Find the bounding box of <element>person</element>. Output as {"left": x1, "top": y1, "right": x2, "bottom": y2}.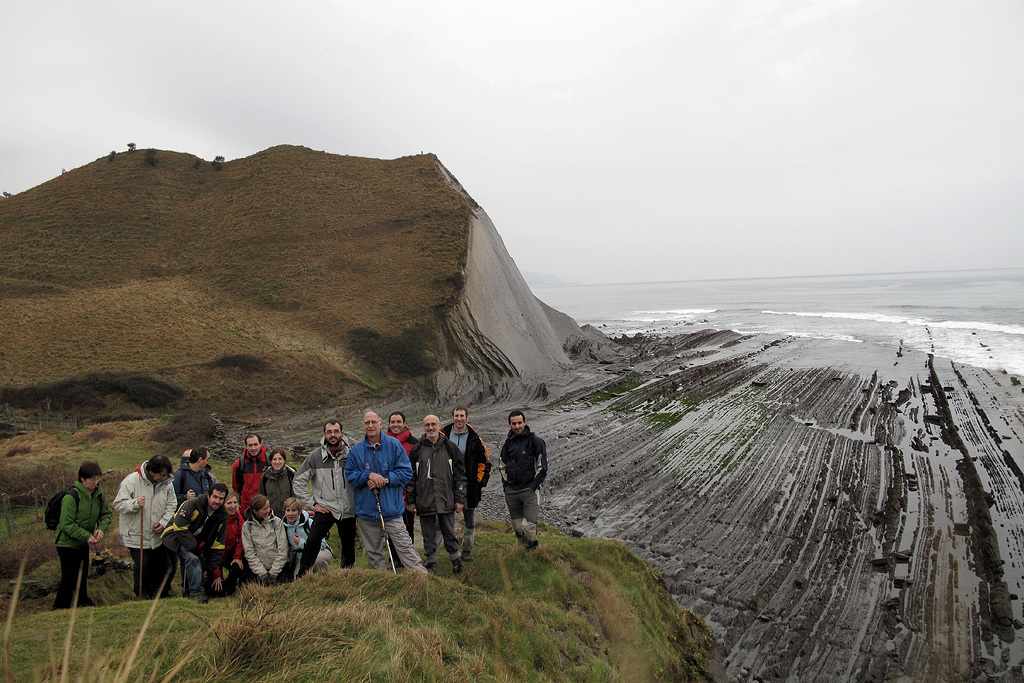
{"left": 52, "top": 459, "right": 112, "bottom": 605}.
